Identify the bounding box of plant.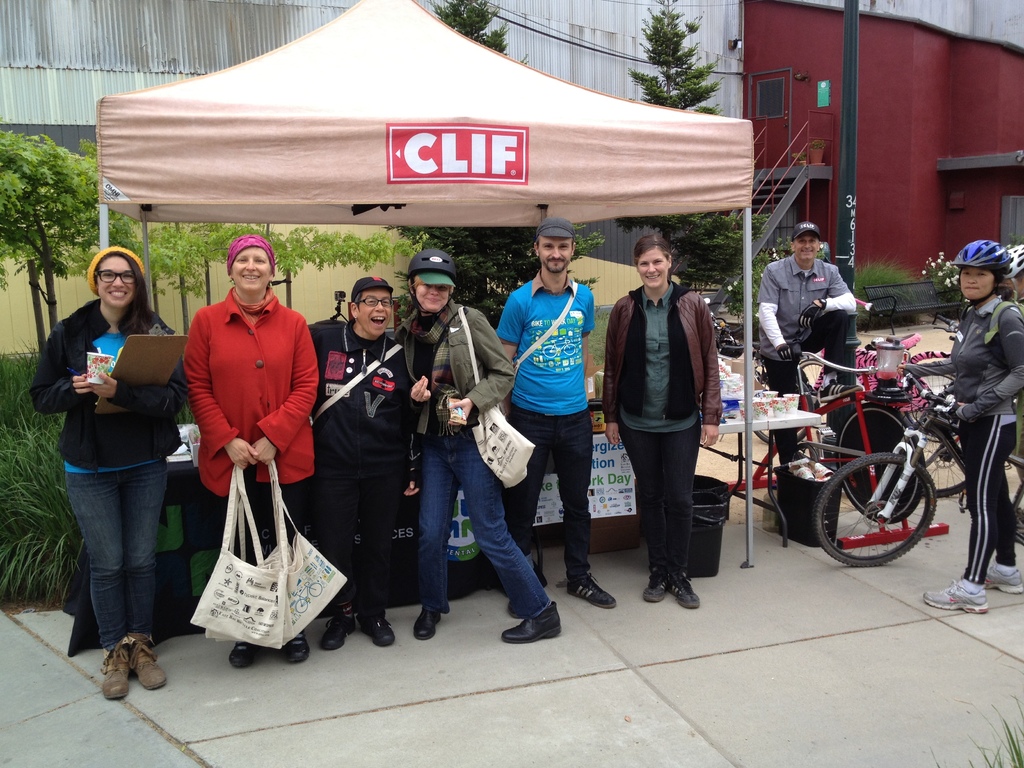
bbox(207, 216, 416, 308).
